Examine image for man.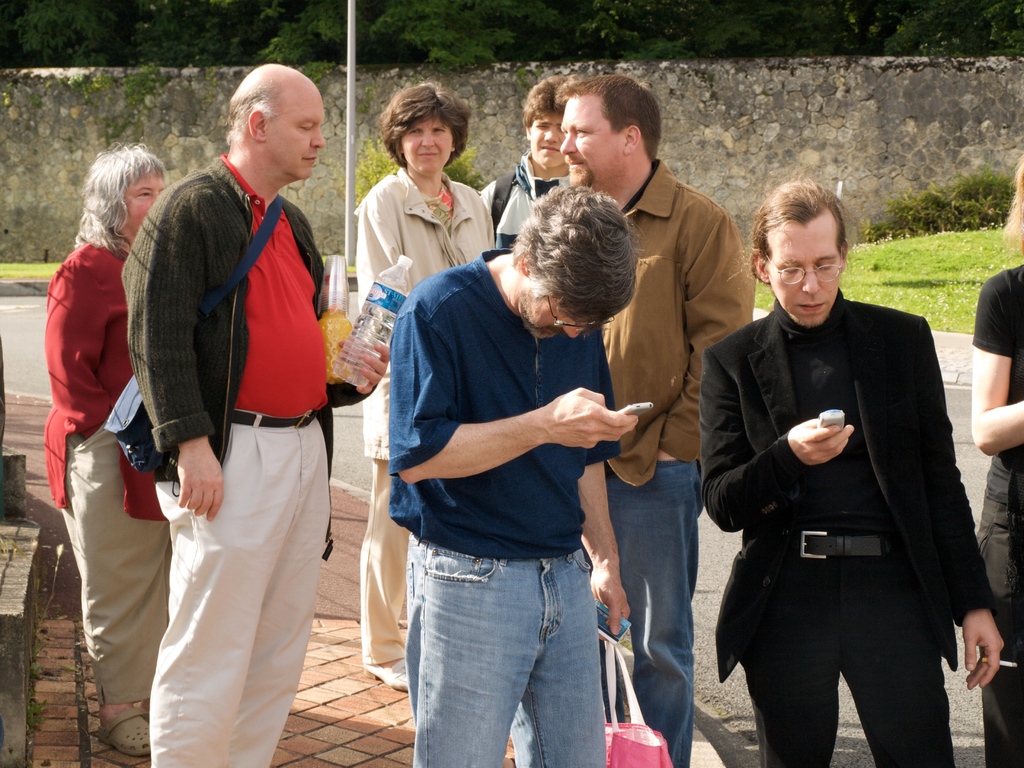
Examination result: detection(696, 154, 997, 767).
